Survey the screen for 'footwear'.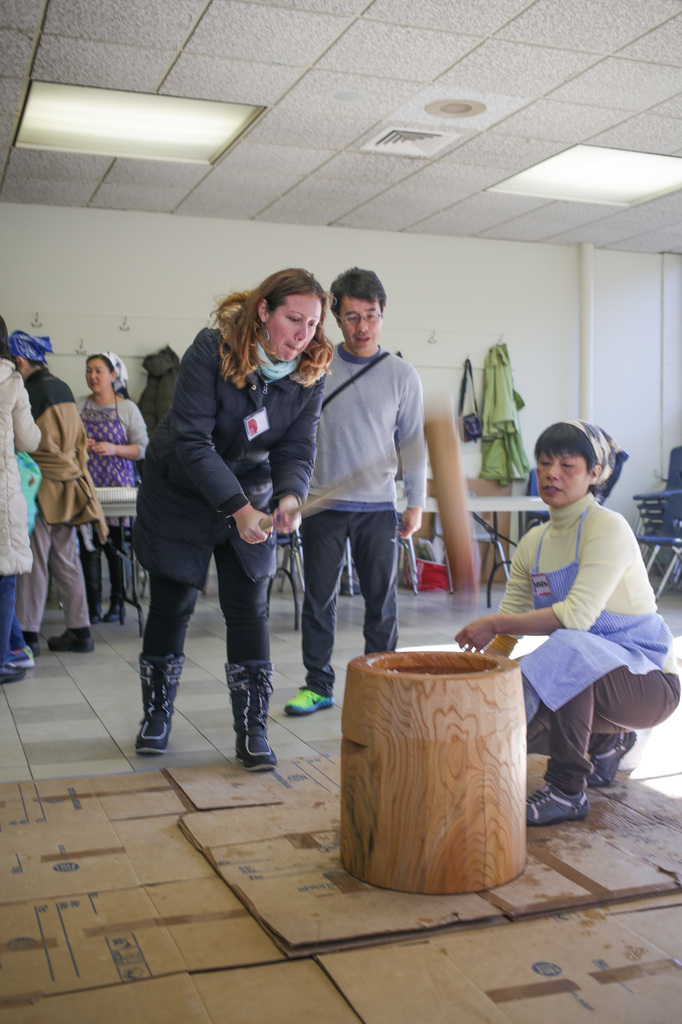
Survey found: {"x1": 97, "y1": 601, "x2": 129, "y2": 620}.
